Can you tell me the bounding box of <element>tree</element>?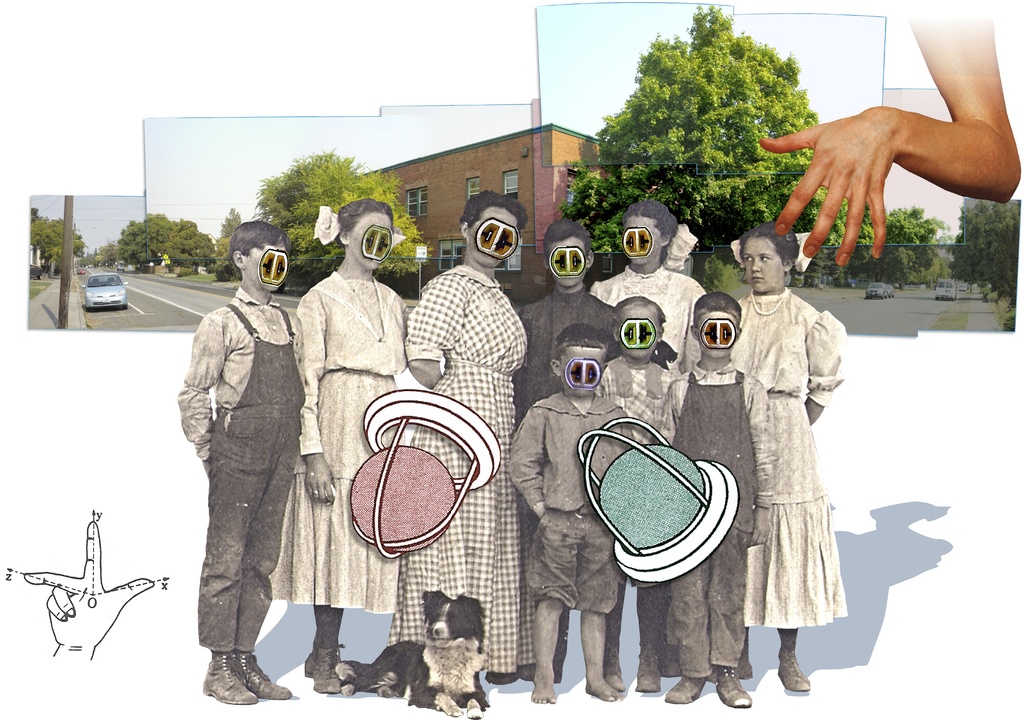
<box>954,197,1022,307</box>.
